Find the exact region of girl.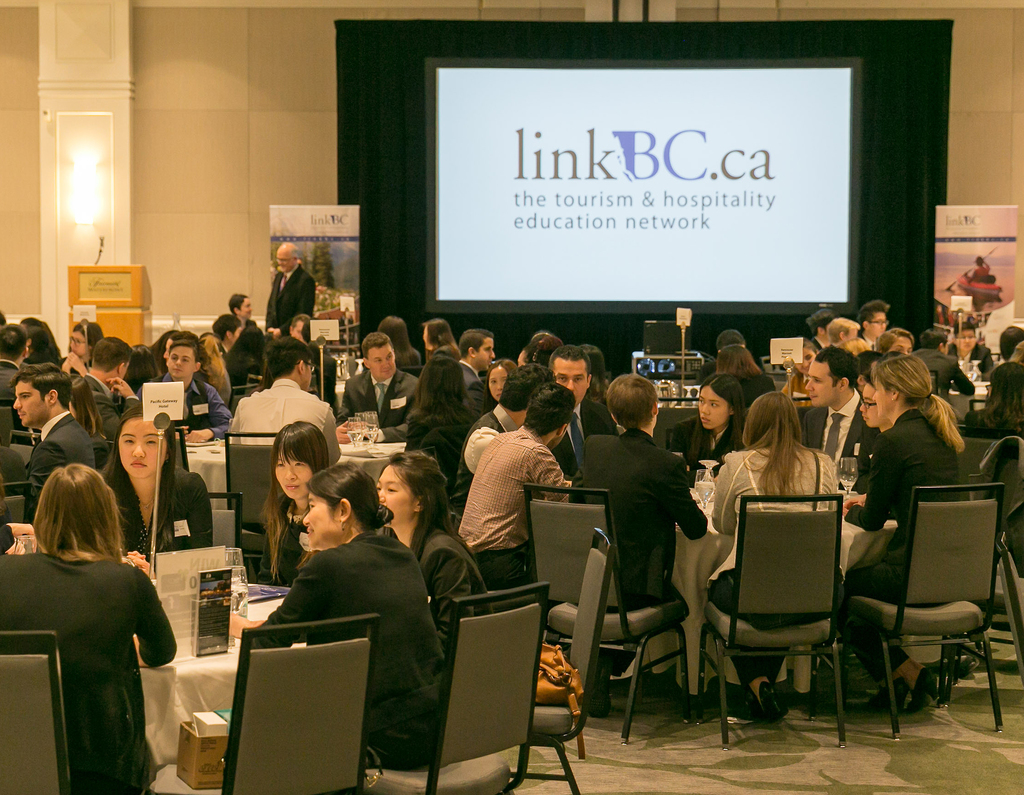
Exact region: 0 462 176 794.
